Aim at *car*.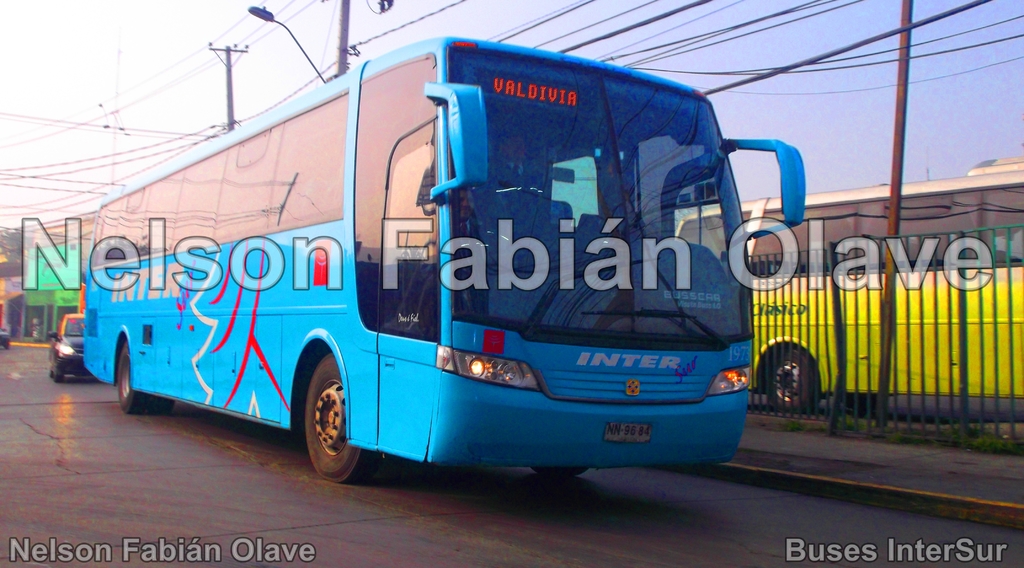
Aimed at (left=0, top=330, right=13, bottom=349).
